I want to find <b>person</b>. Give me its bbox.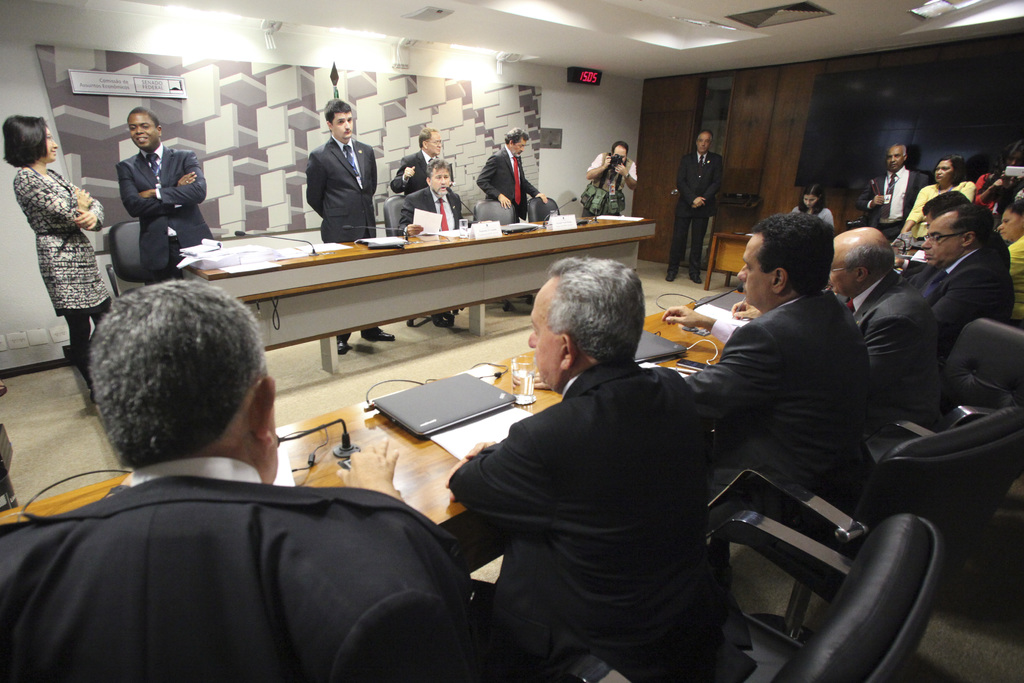
pyautogui.locateOnScreen(113, 108, 220, 288).
